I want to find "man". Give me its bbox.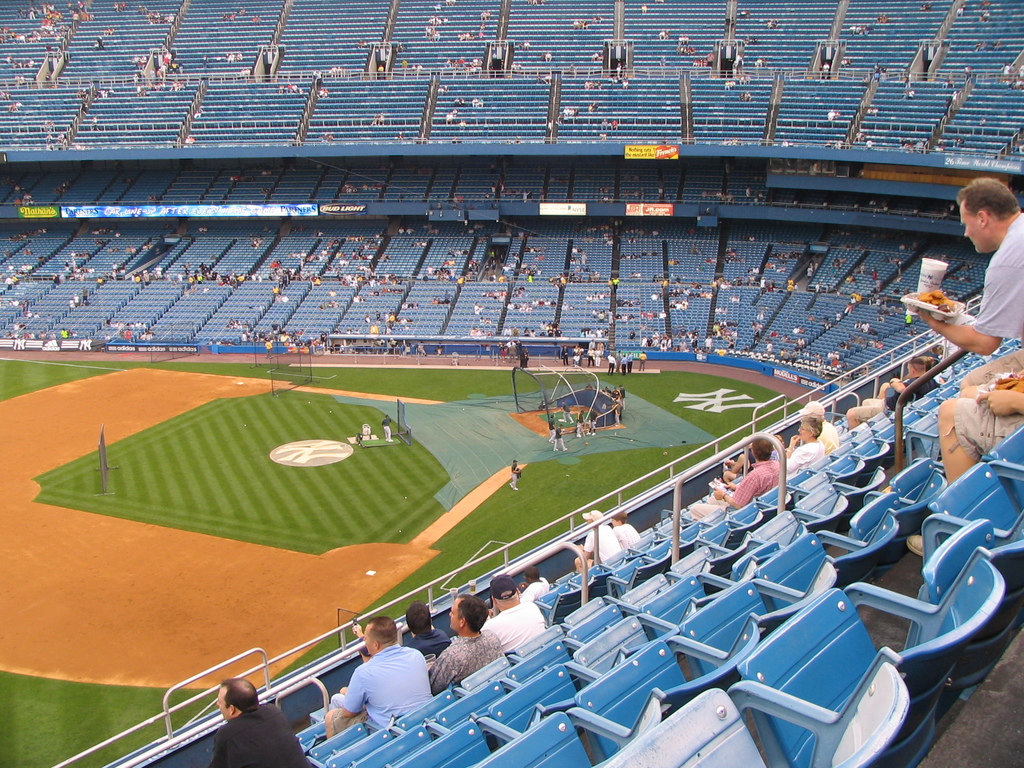
left=479, top=572, right=545, bottom=651.
